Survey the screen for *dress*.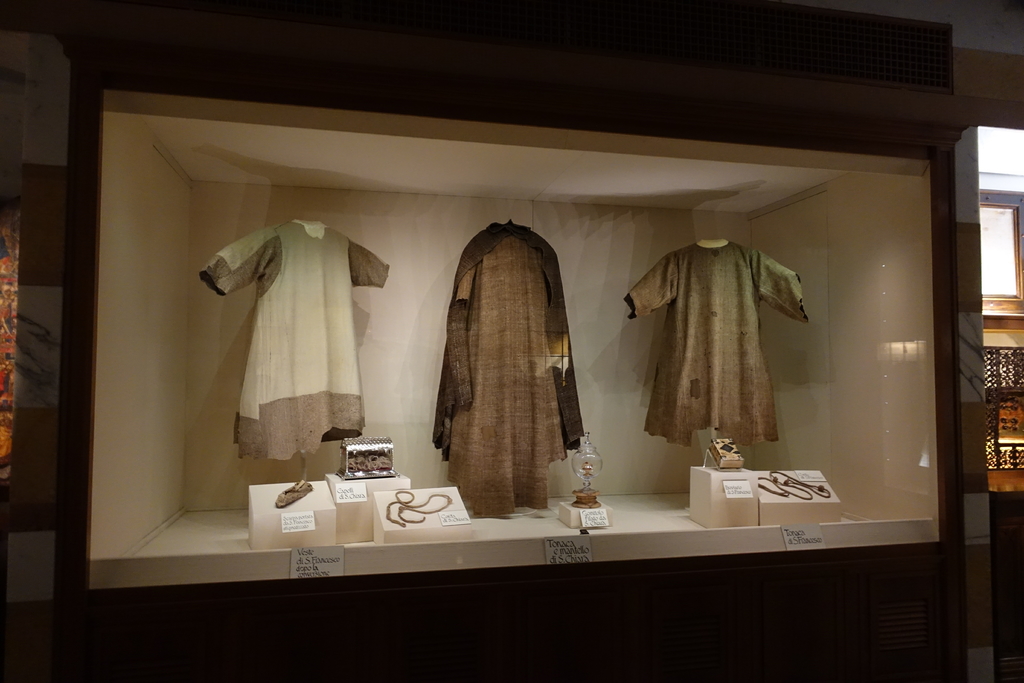
Survey found: left=625, top=244, right=810, bottom=450.
